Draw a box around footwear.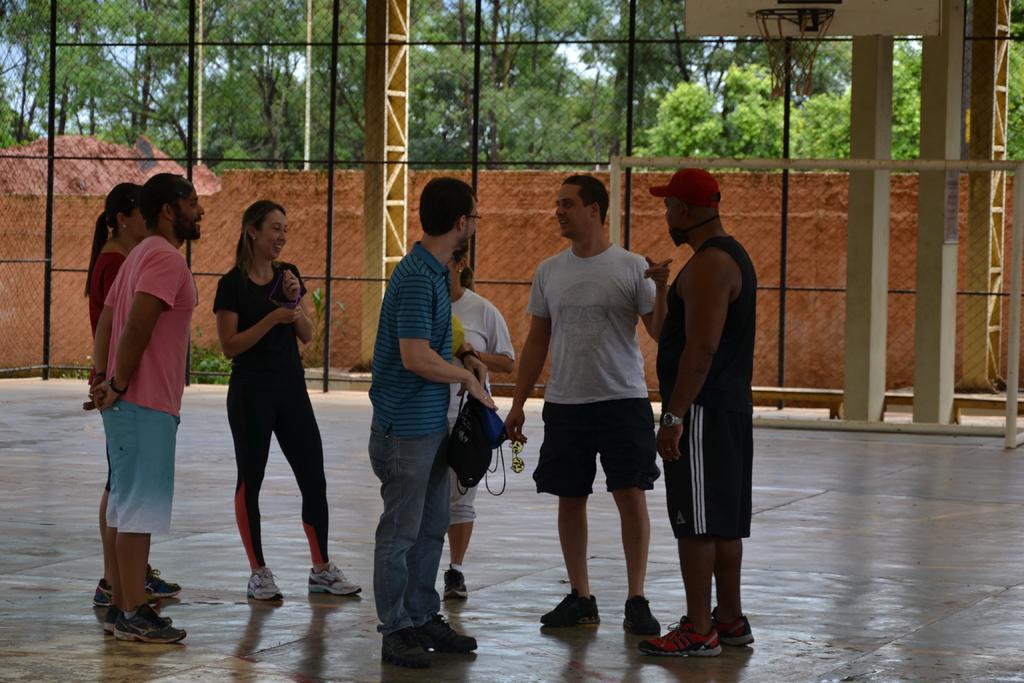
383 623 438 667.
